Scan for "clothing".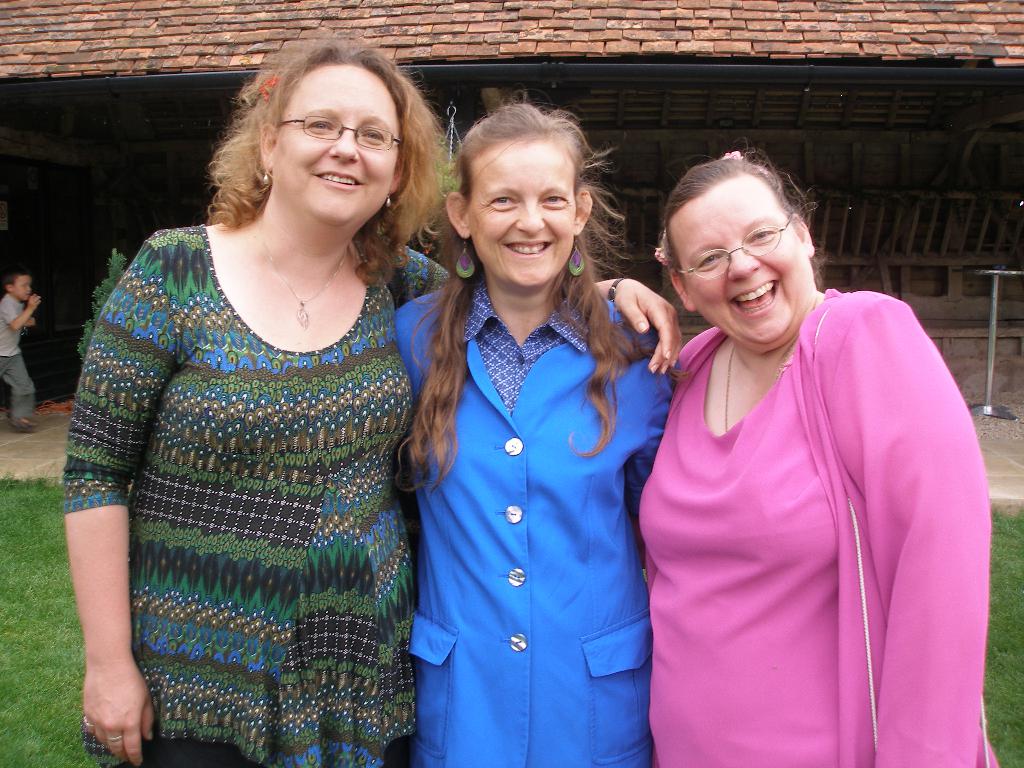
Scan result: (0, 351, 35, 441).
